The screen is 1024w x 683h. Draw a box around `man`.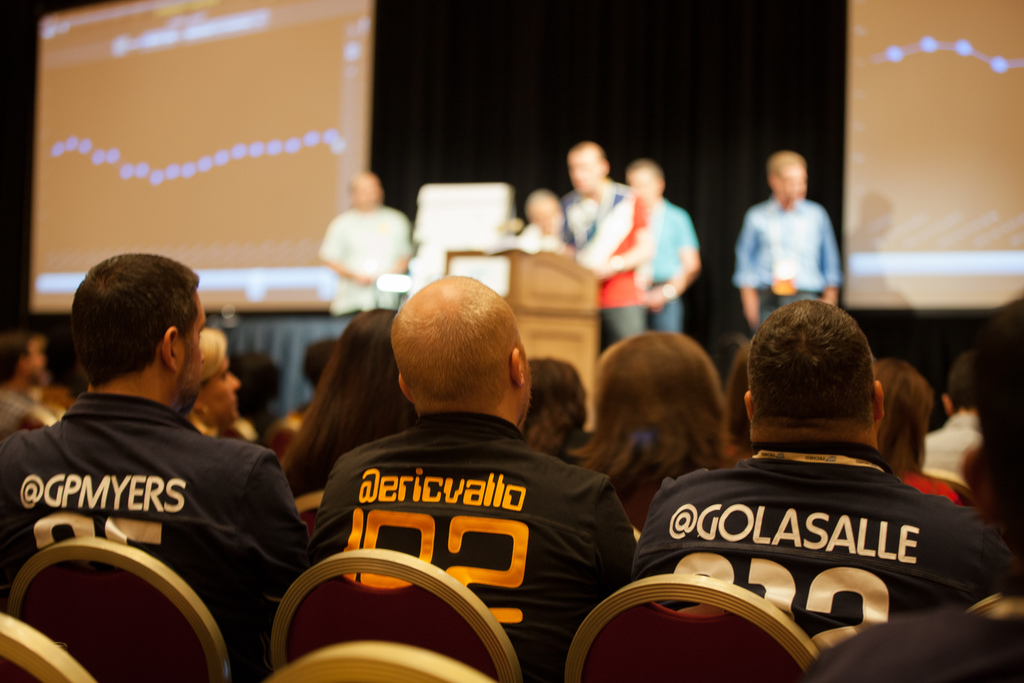
select_region(637, 299, 1023, 656).
